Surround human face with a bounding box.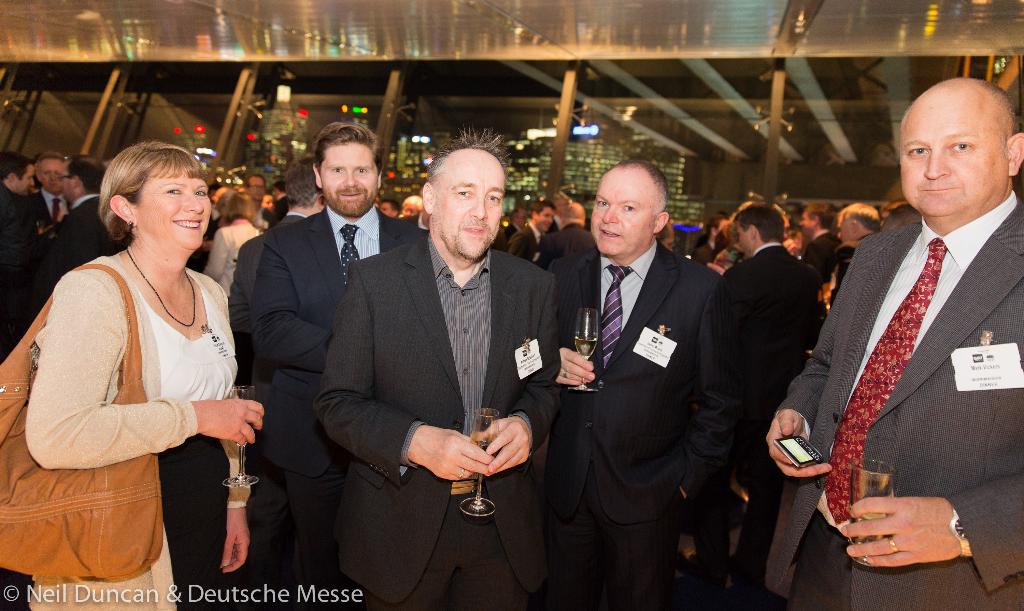
<bbox>534, 208, 553, 229</bbox>.
